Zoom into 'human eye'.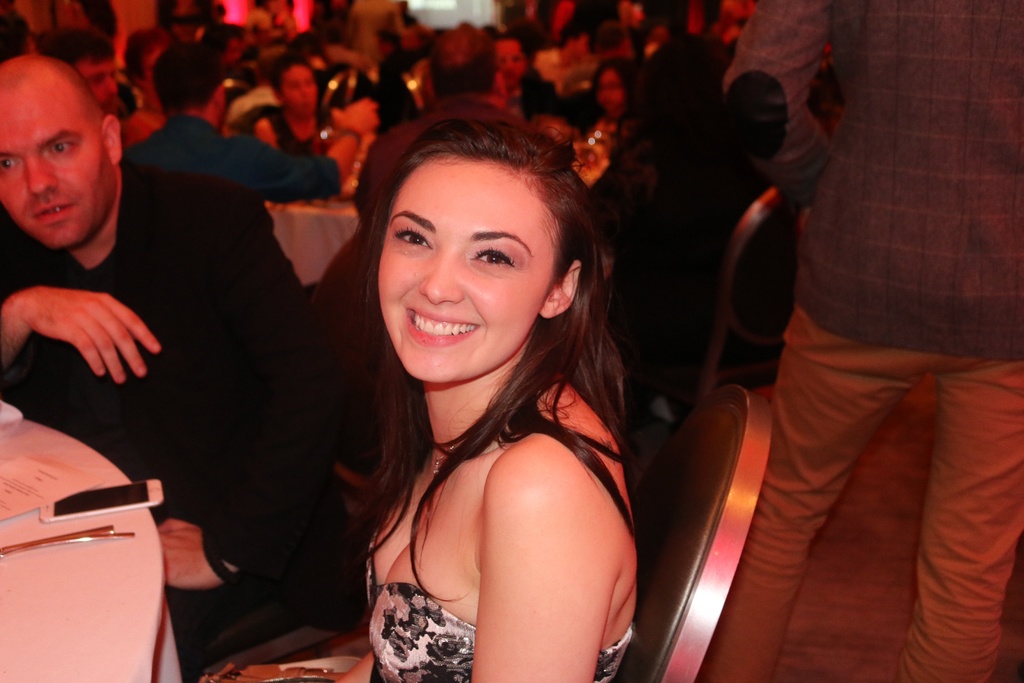
Zoom target: 467,243,518,273.
